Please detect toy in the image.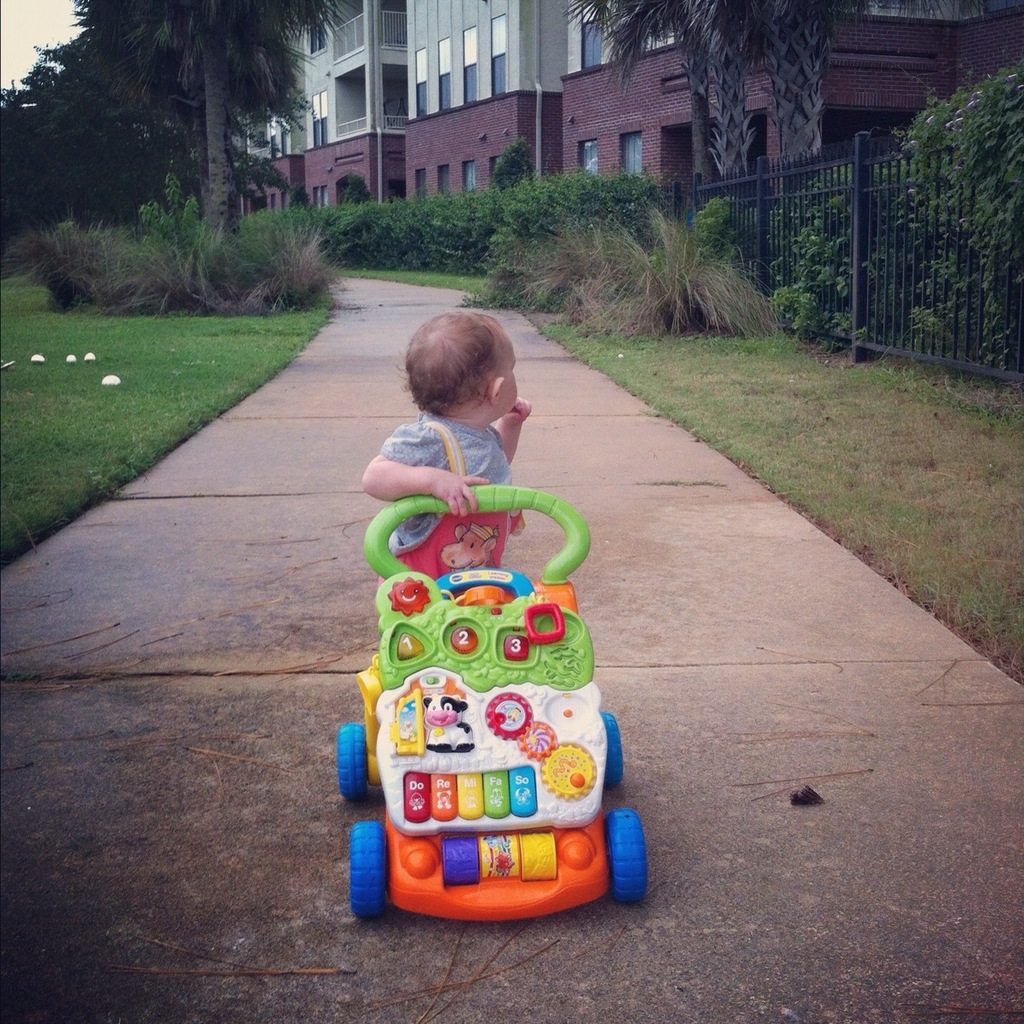
pyautogui.locateOnScreen(320, 443, 654, 906).
